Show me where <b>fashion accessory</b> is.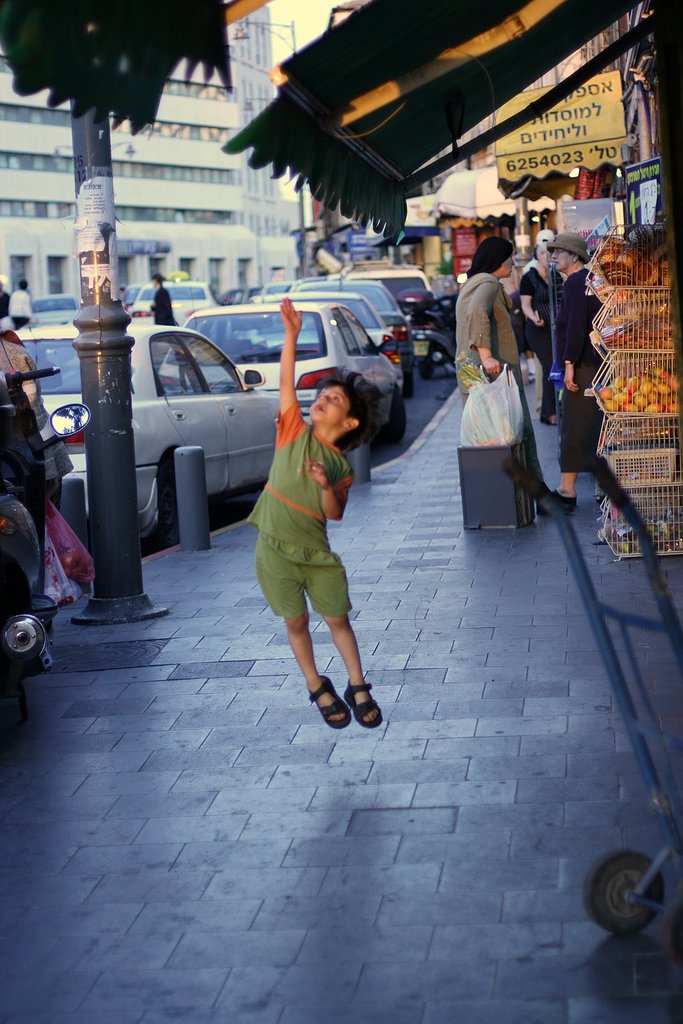
<b>fashion accessory</b> is at 544/228/593/260.
